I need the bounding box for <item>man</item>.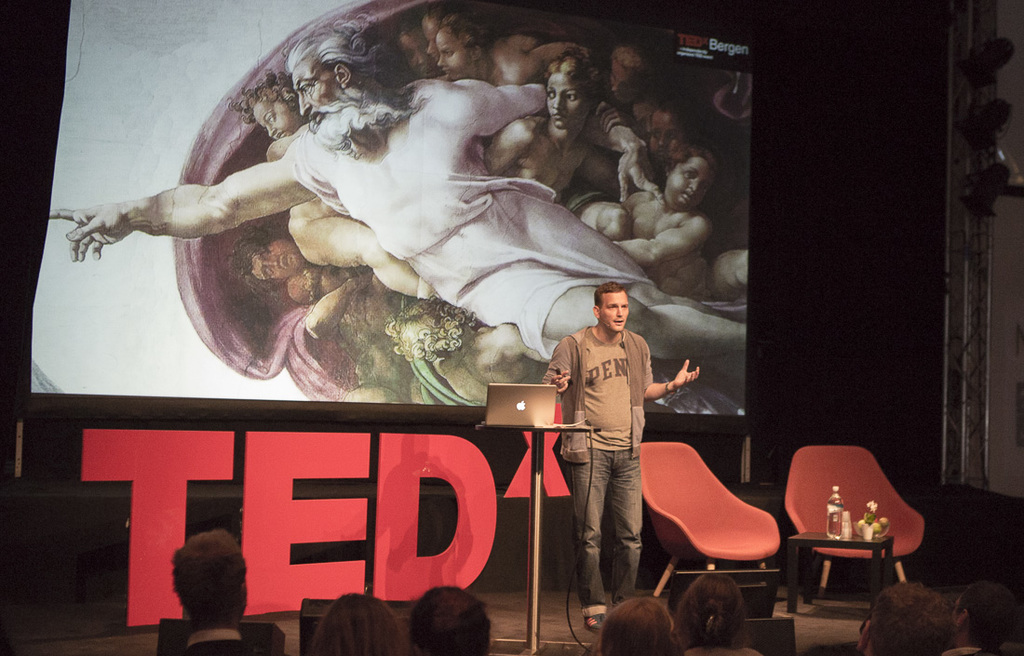
Here it is: bbox(45, 19, 747, 365).
